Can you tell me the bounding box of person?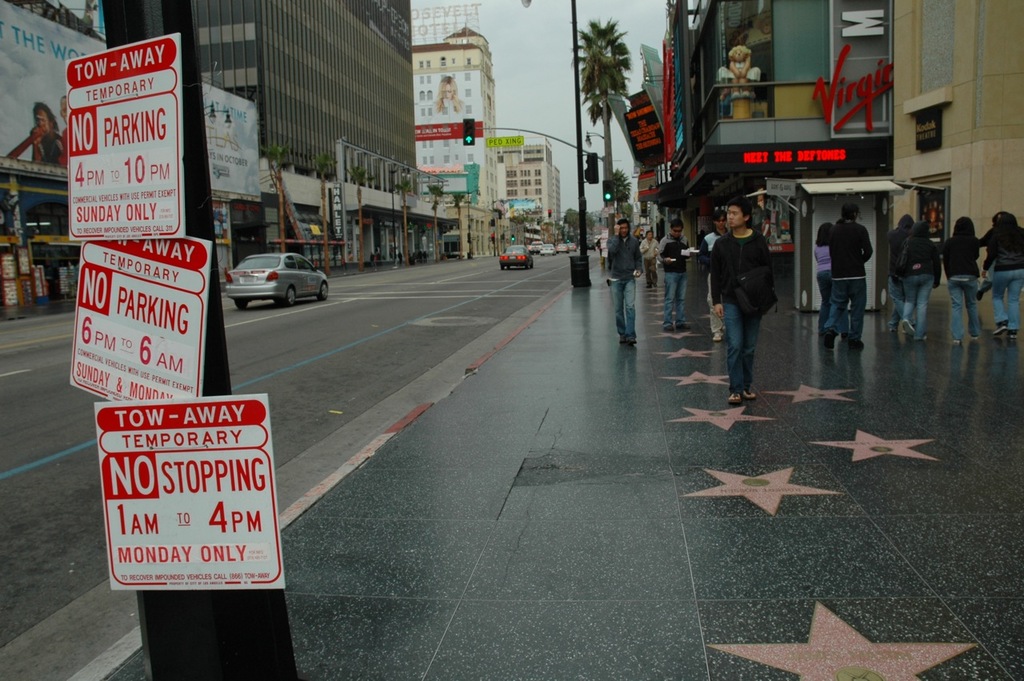
<box>654,222,694,334</box>.
